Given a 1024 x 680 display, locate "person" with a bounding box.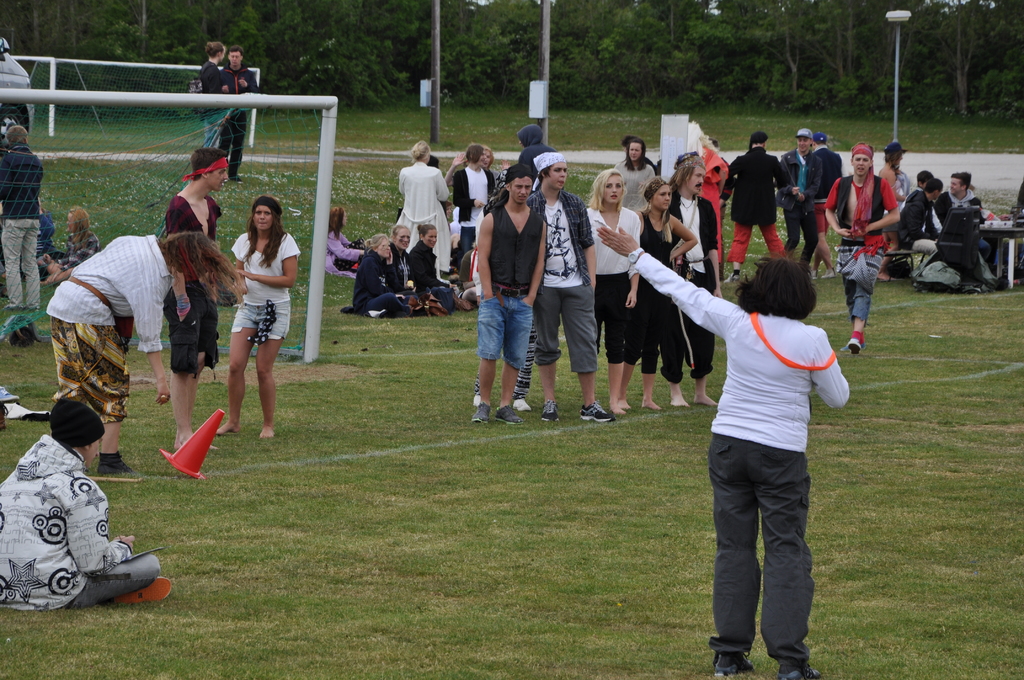
Located: crop(214, 41, 261, 182).
